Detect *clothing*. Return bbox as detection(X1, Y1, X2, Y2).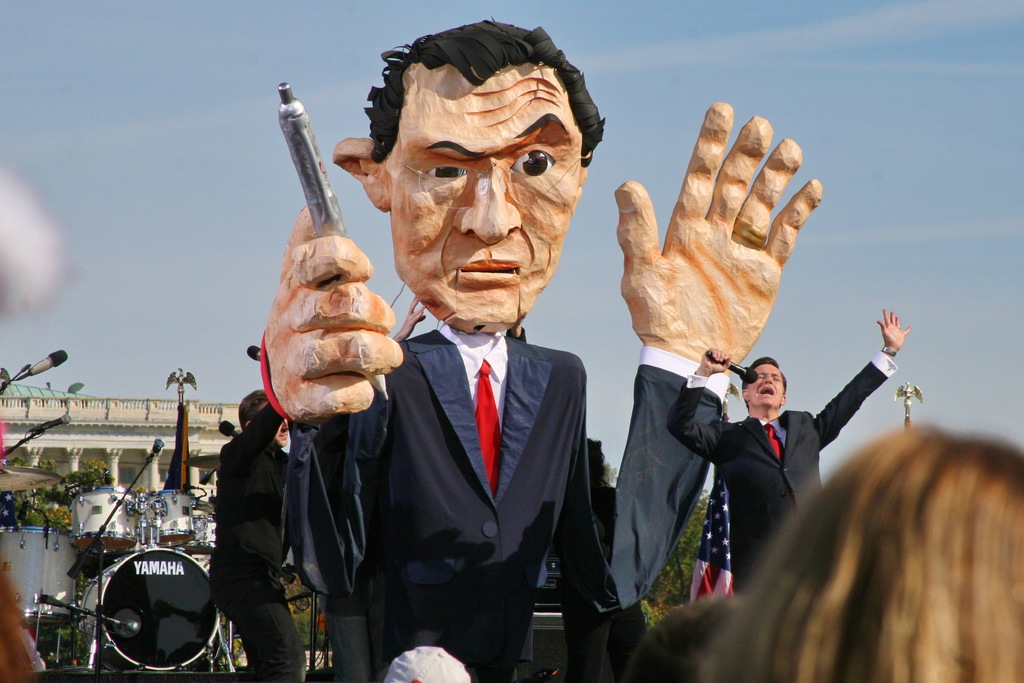
detection(200, 401, 303, 682).
